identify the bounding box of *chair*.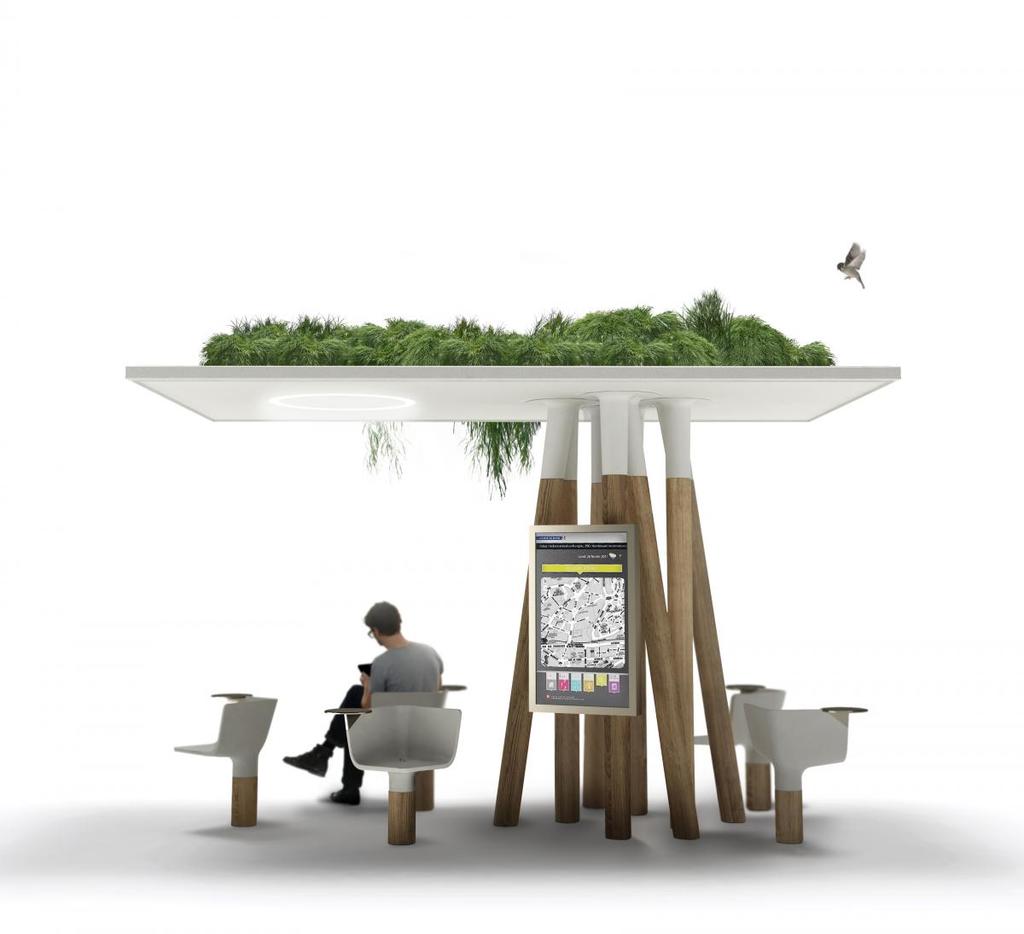
{"x1": 368, "y1": 676, "x2": 463, "y2": 813}.
